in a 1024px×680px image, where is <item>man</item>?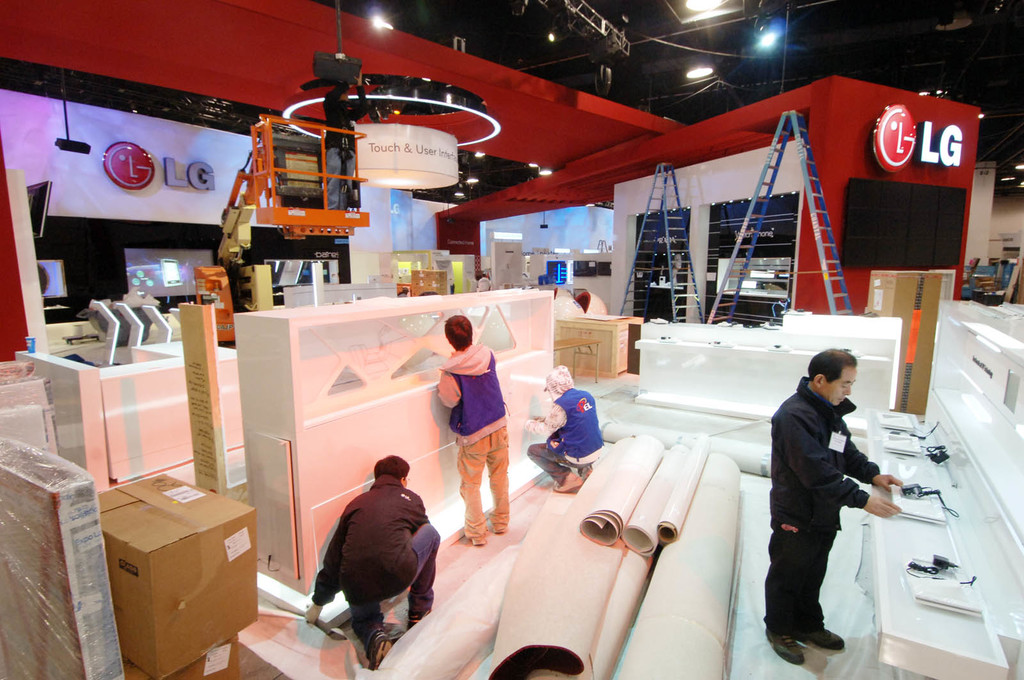
(x1=437, y1=318, x2=512, y2=543).
